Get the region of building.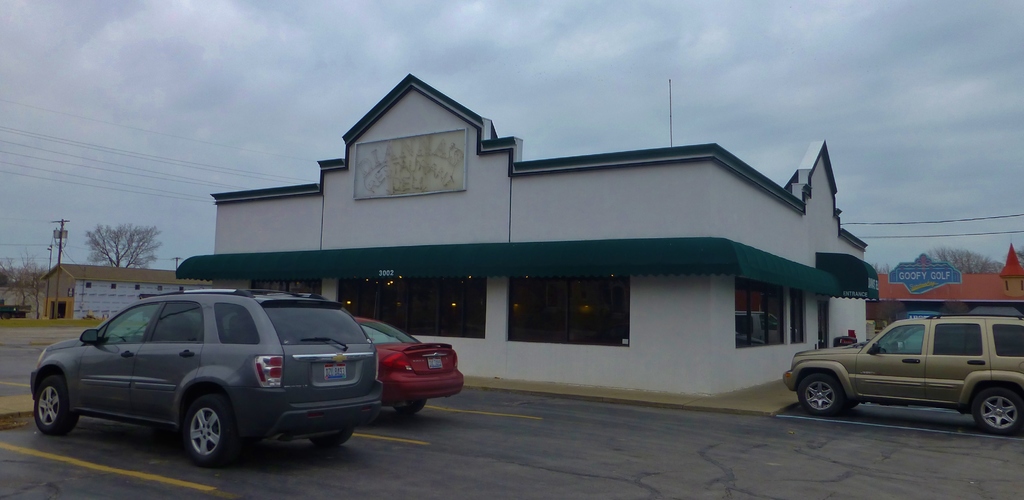
region(43, 262, 215, 319).
